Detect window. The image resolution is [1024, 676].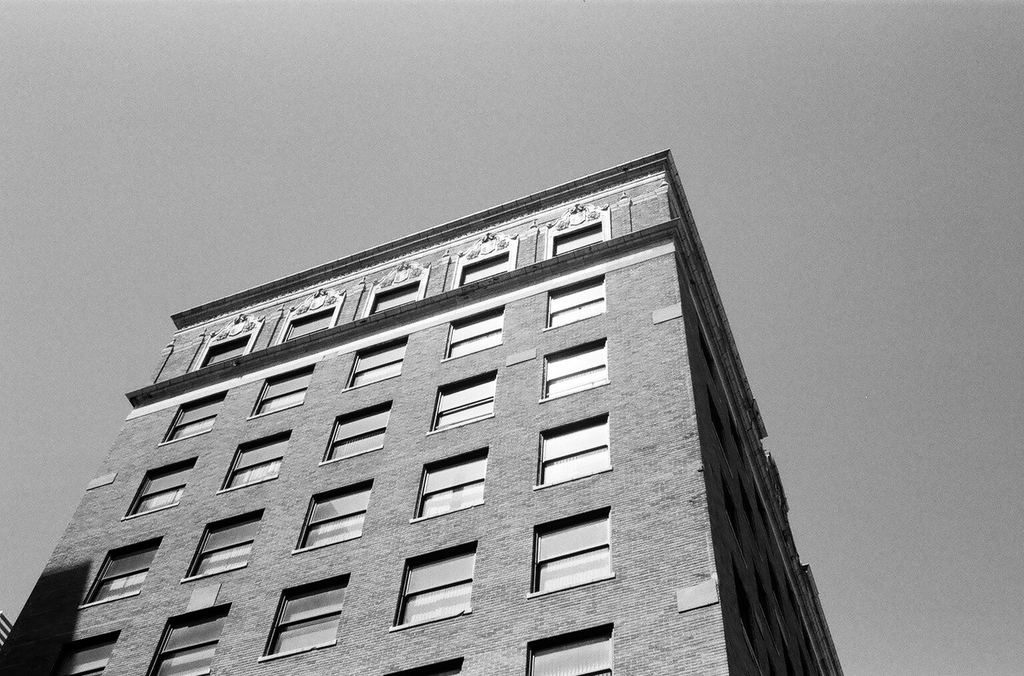
box(255, 570, 352, 659).
